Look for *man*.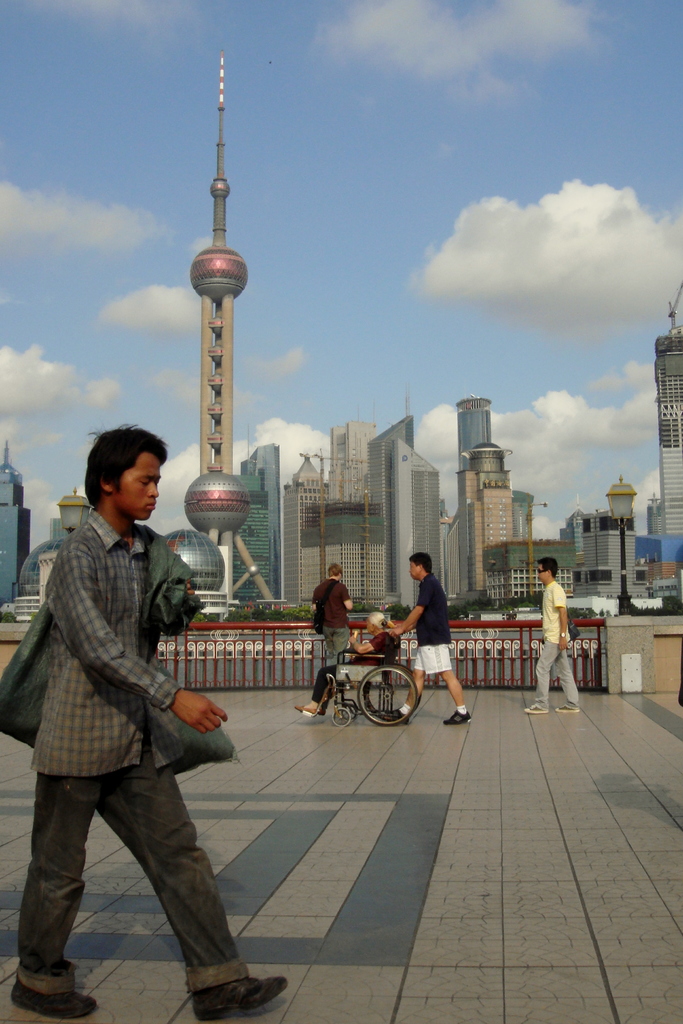
Found: x1=526, y1=555, x2=583, y2=714.
